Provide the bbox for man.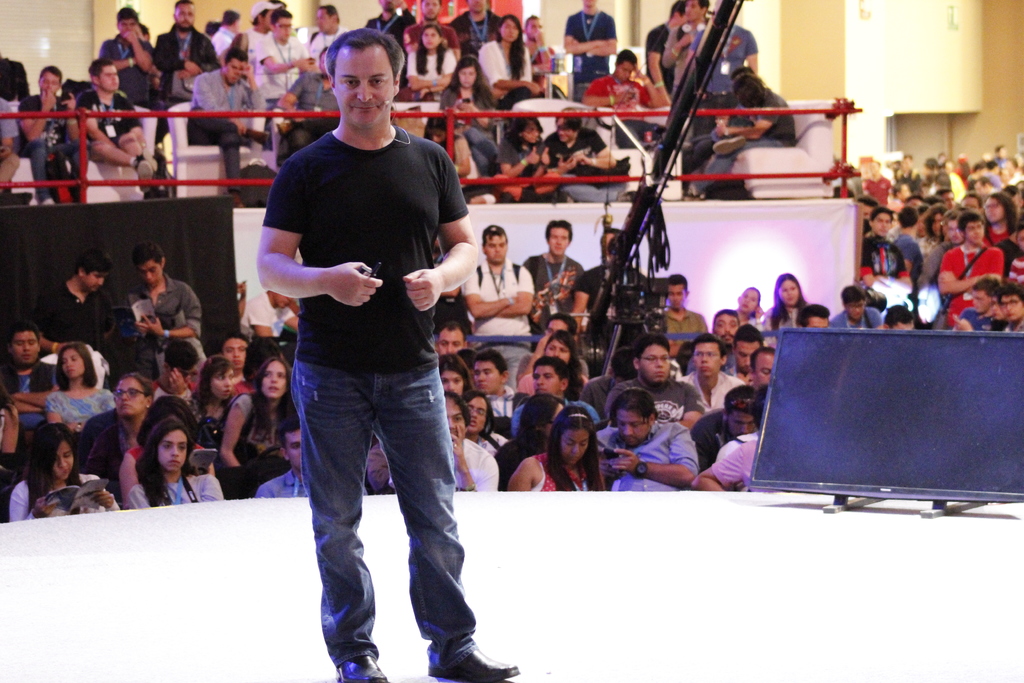
<box>17,66,75,206</box>.
